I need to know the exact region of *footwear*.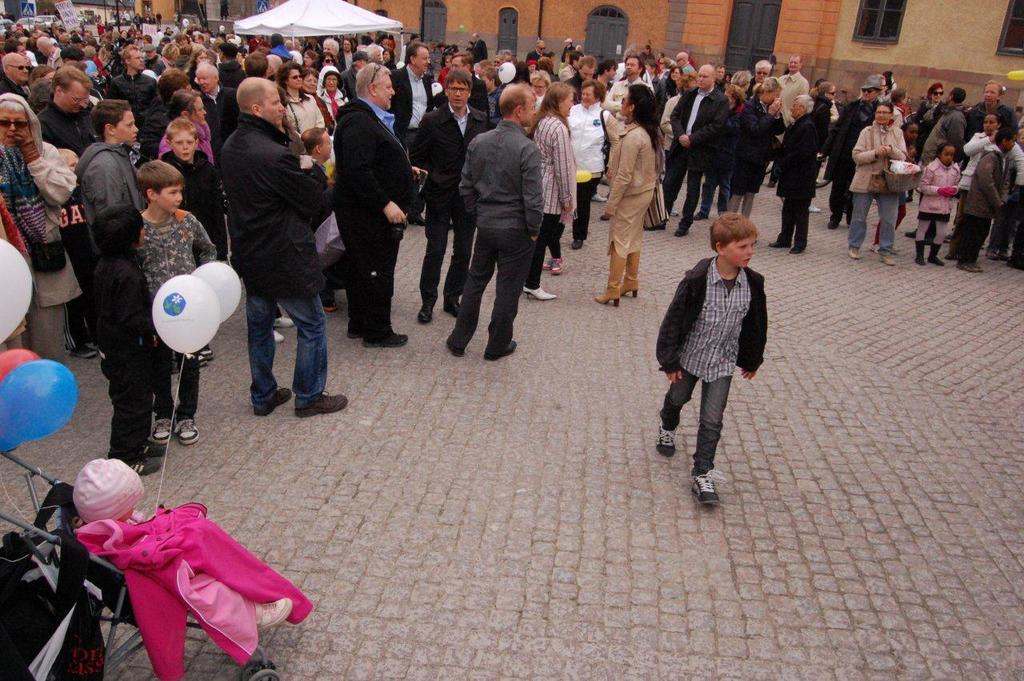
Region: 418/302/442/330.
